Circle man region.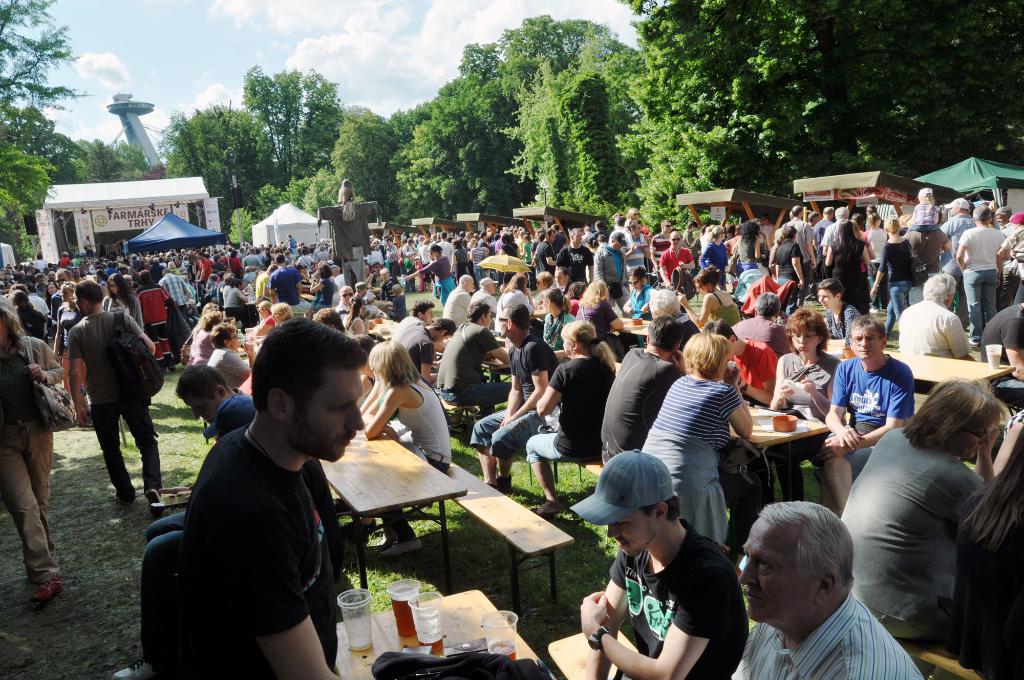
Region: (652,219,675,263).
